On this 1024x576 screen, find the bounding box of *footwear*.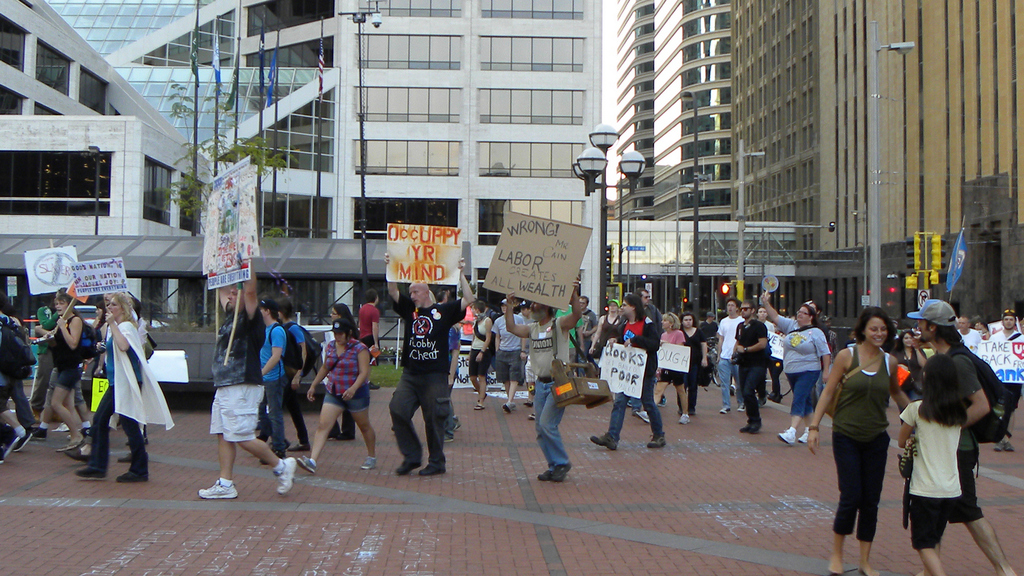
Bounding box: (x1=67, y1=427, x2=92, y2=438).
